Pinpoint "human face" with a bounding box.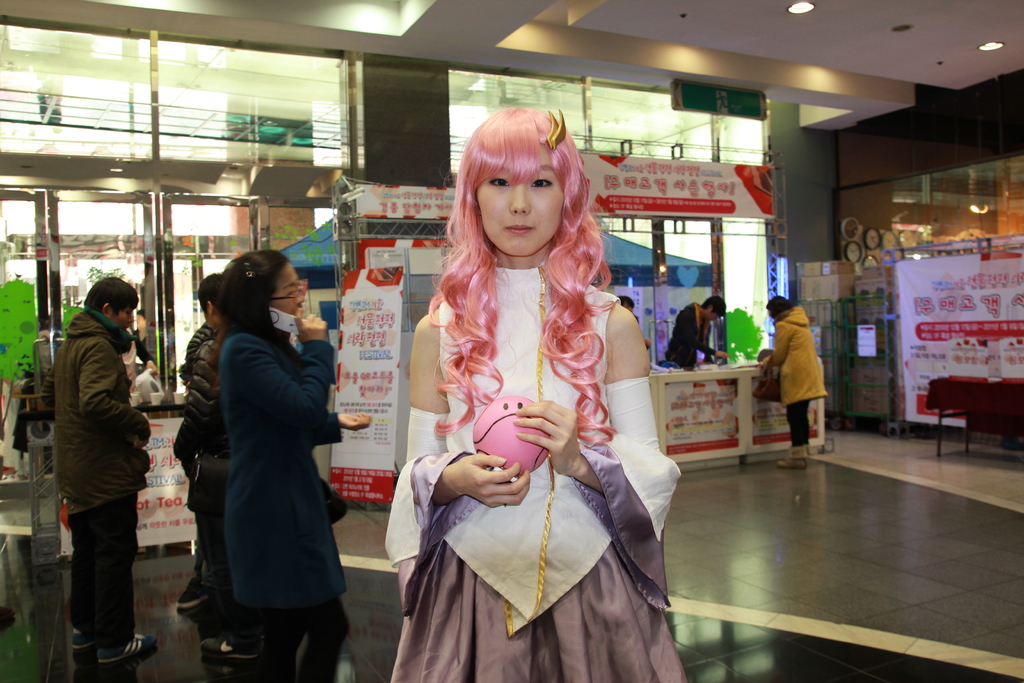
{"x1": 472, "y1": 145, "x2": 564, "y2": 256}.
